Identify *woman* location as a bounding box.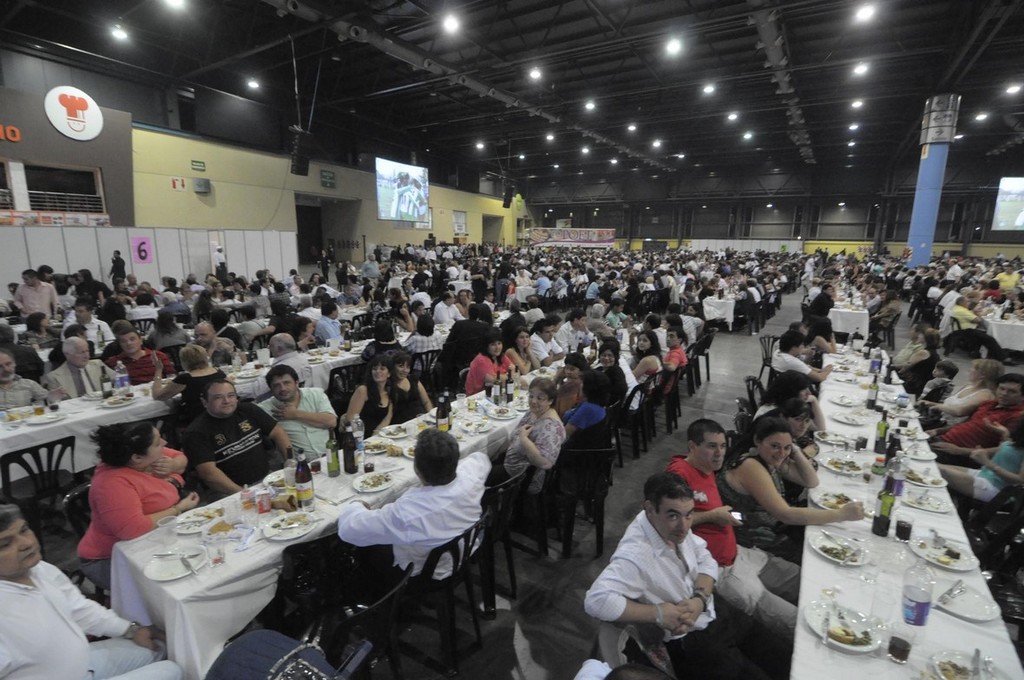
[x1=482, y1=371, x2=568, y2=497].
